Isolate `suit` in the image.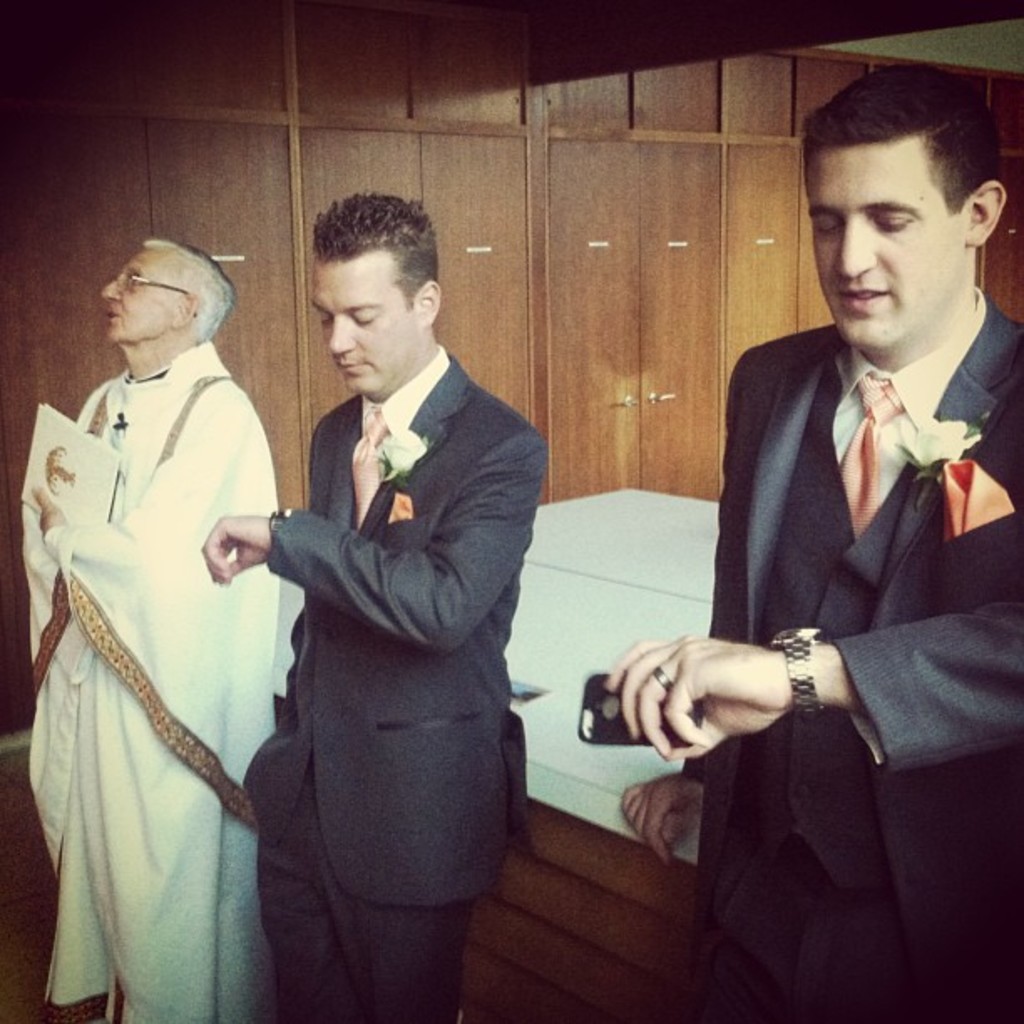
Isolated region: (x1=224, y1=211, x2=557, y2=1014).
